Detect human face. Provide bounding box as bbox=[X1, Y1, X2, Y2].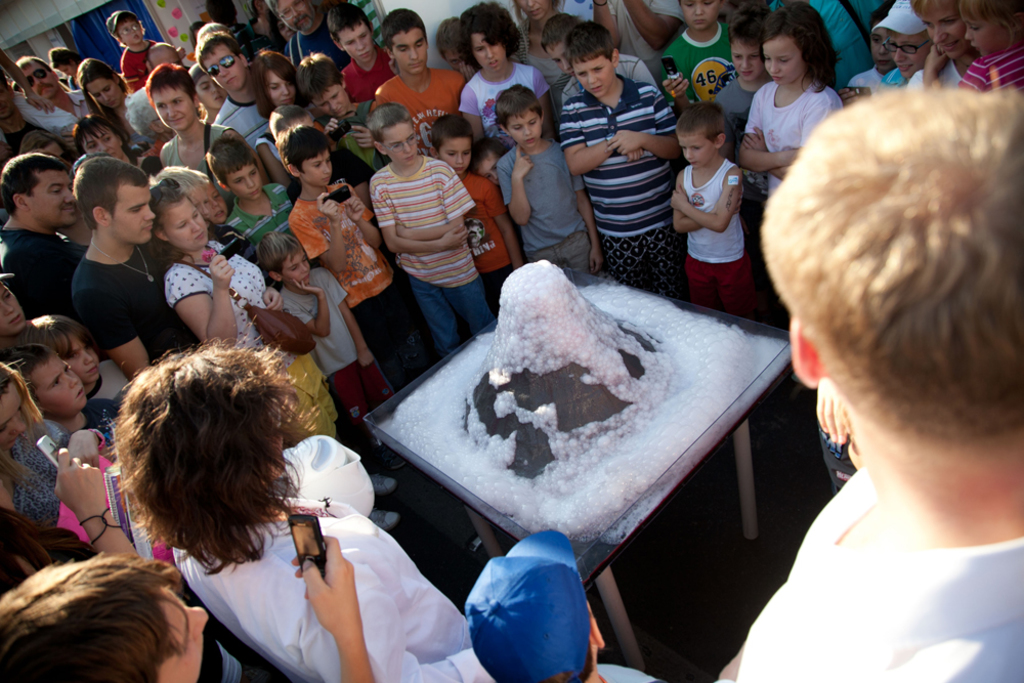
bbox=[920, 0, 972, 60].
